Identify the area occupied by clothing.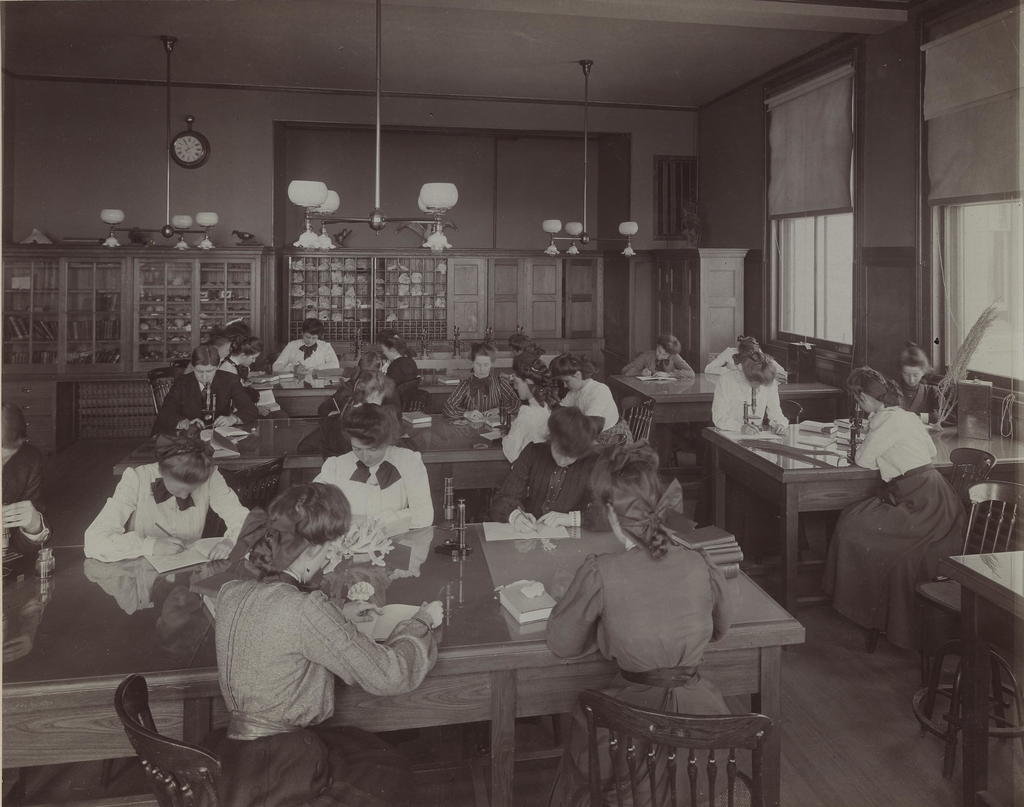
Area: (x1=506, y1=371, x2=516, y2=381).
